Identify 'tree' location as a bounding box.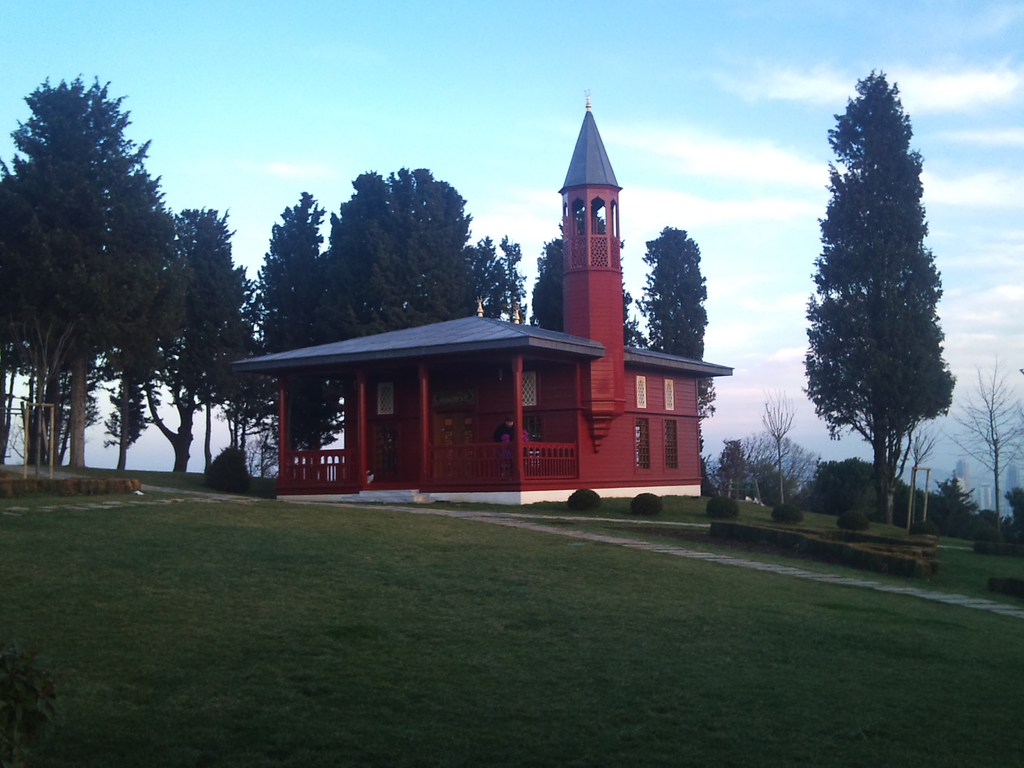
bbox=(488, 235, 529, 328).
